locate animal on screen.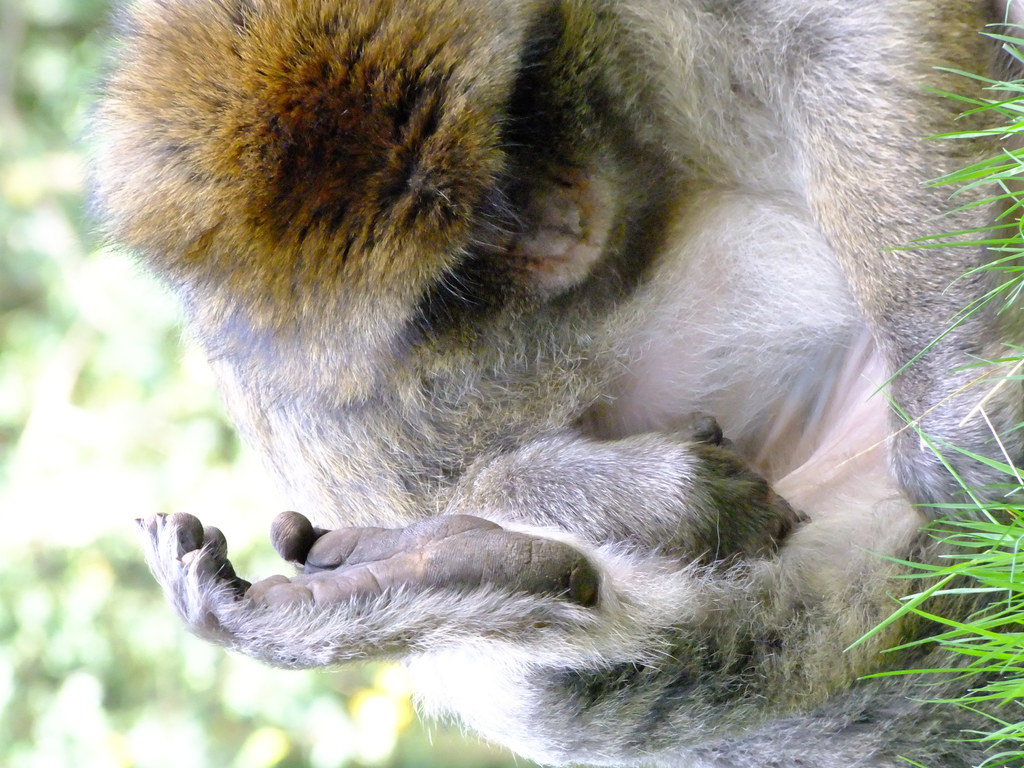
On screen at (left=67, top=0, right=1023, bottom=767).
